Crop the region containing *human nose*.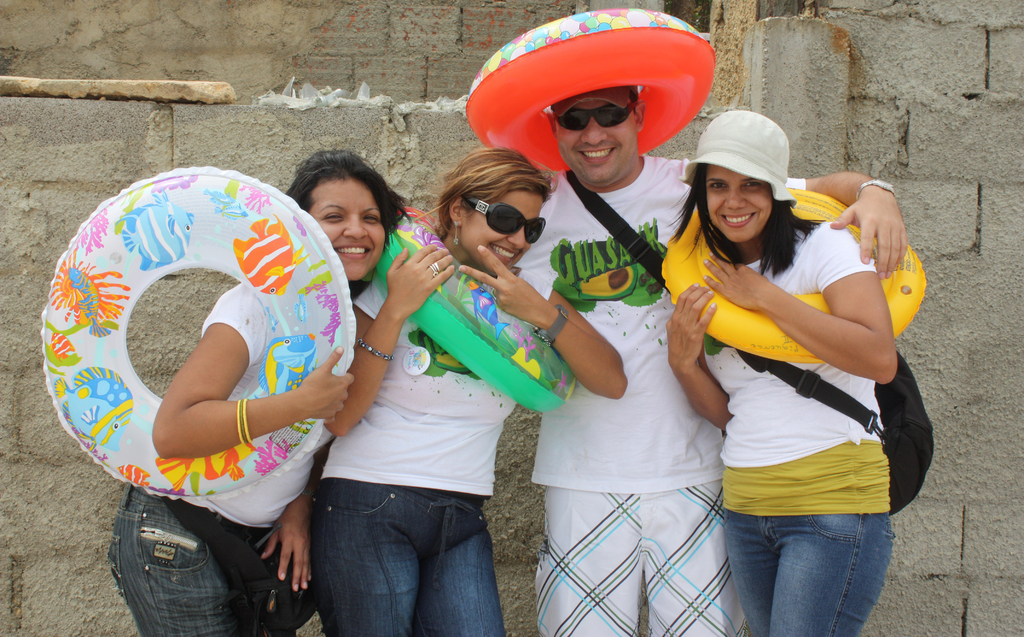
Crop region: crop(342, 215, 372, 240).
